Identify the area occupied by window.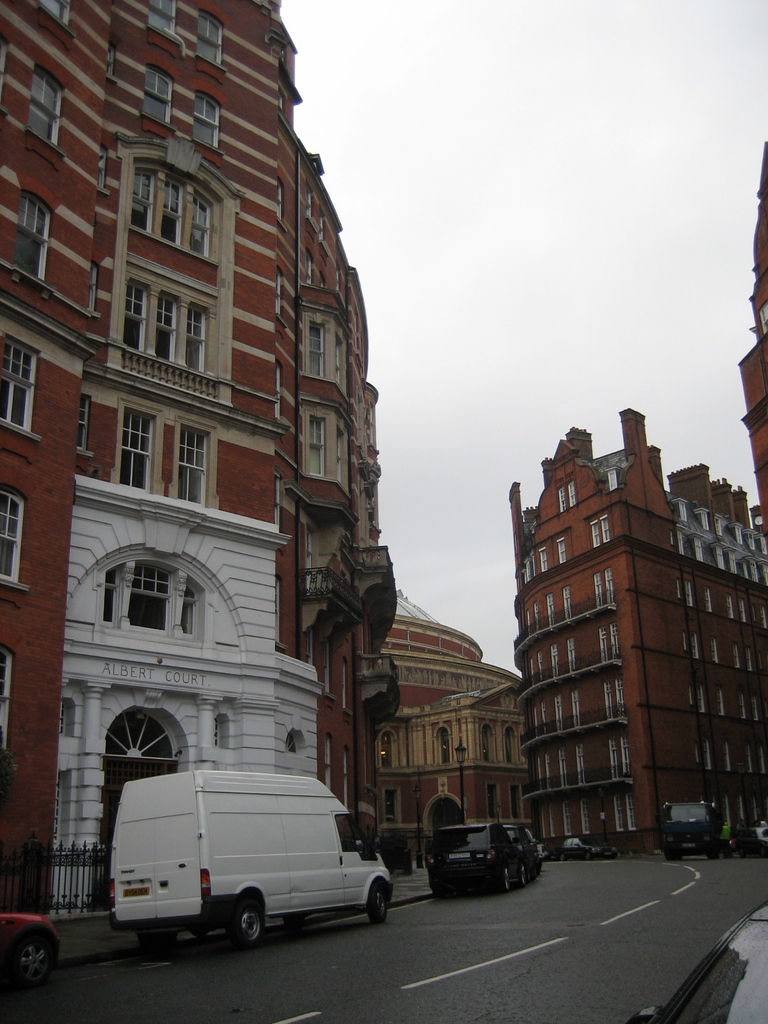
Area: {"left": 128, "top": 153, "right": 226, "bottom": 260}.
